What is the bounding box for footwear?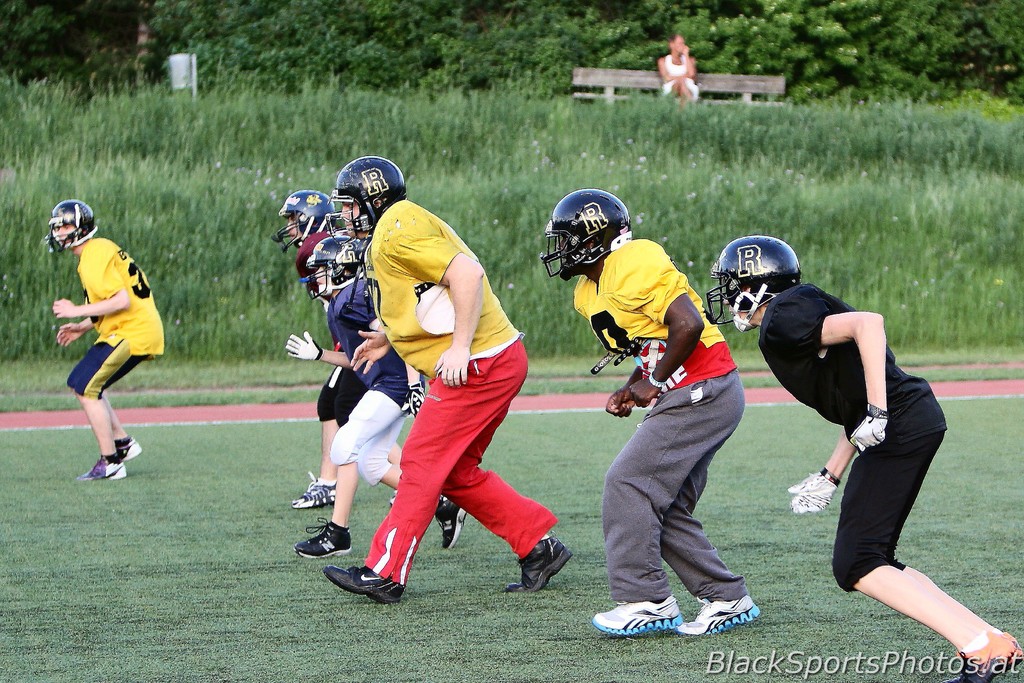
<bbox>287, 468, 332, 503</bbox>.
